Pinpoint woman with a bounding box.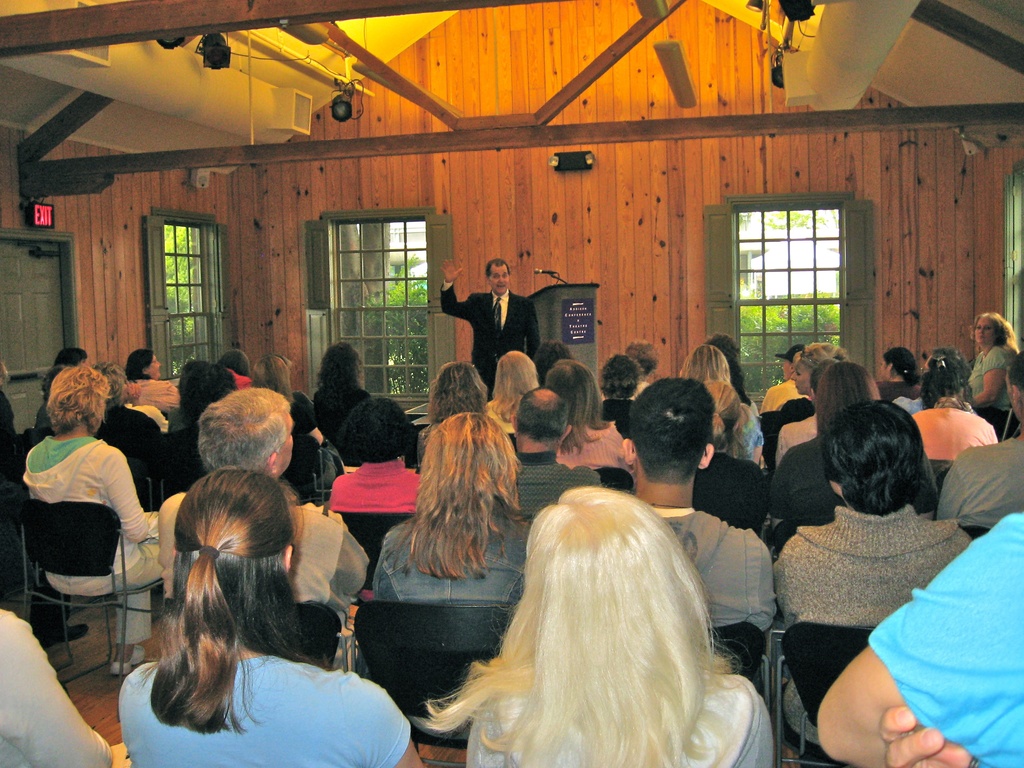
select_region(769, 361, 938, 543).
